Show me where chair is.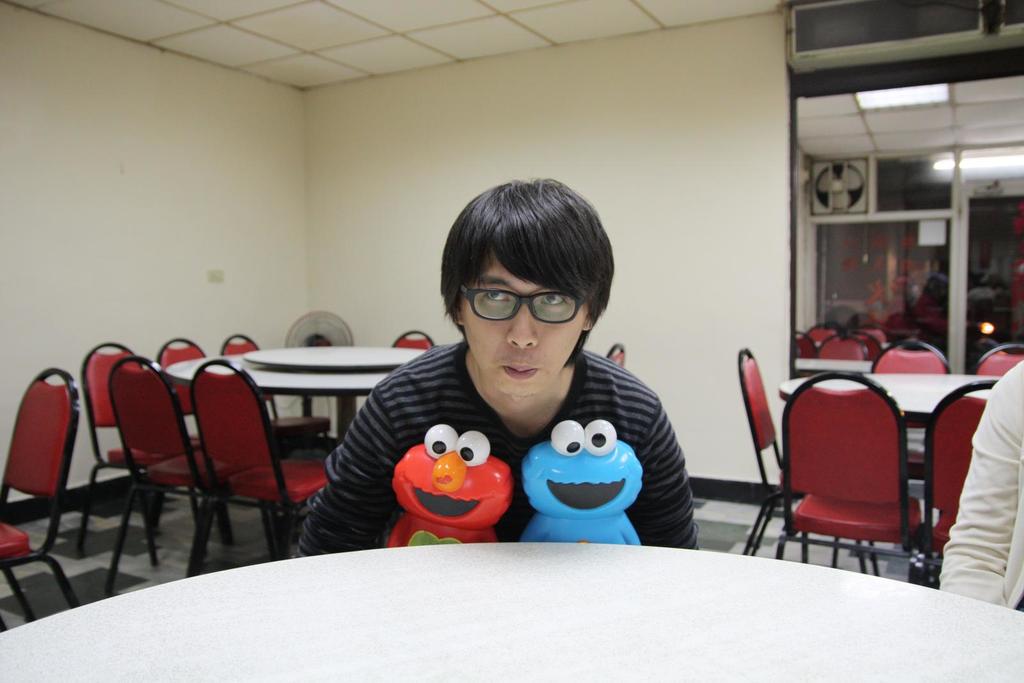
chair is at bbox(0, 361, 85, 630).
